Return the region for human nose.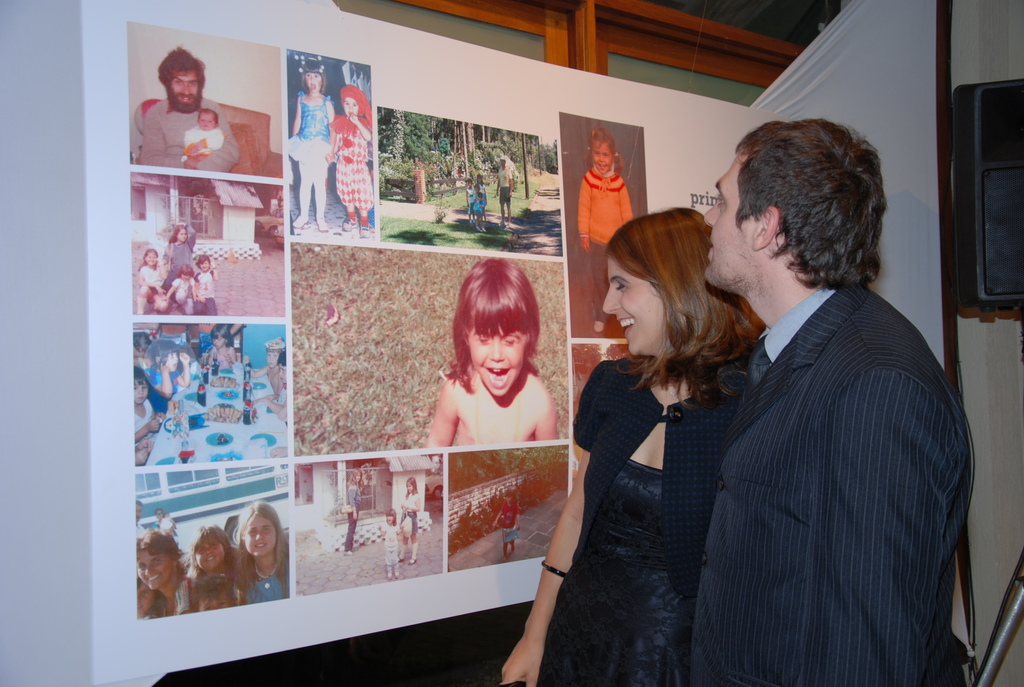
<bbox>598, 150, 607, 162</bbox>.
